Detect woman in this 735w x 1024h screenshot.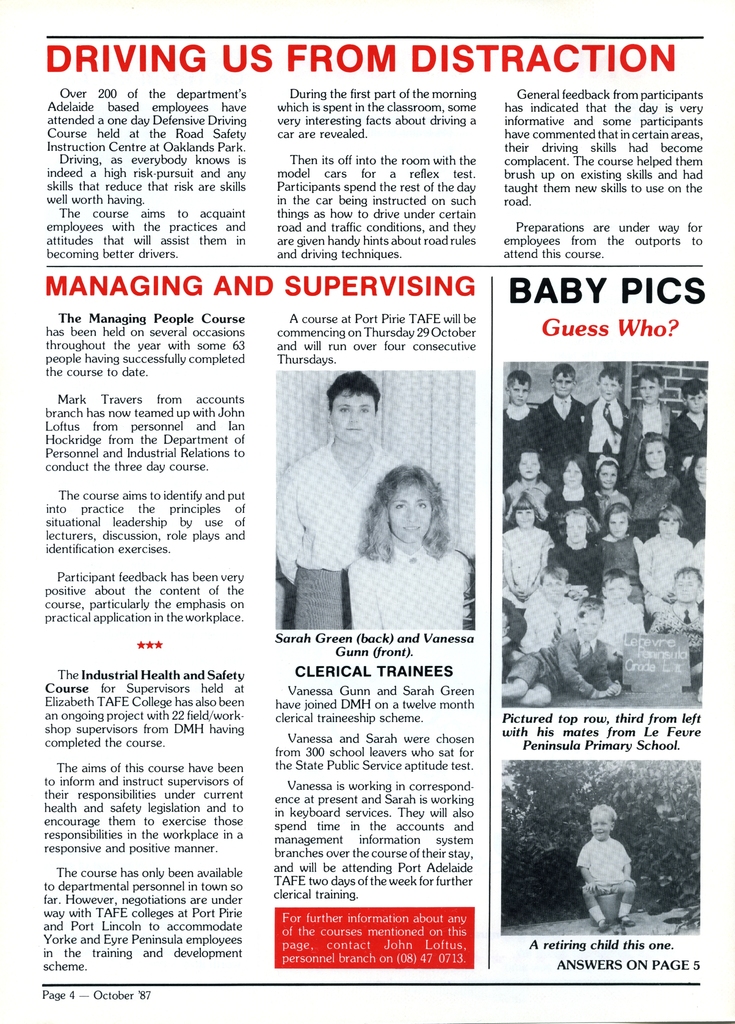
Detection: select_region(343, 445, 478, 648).
